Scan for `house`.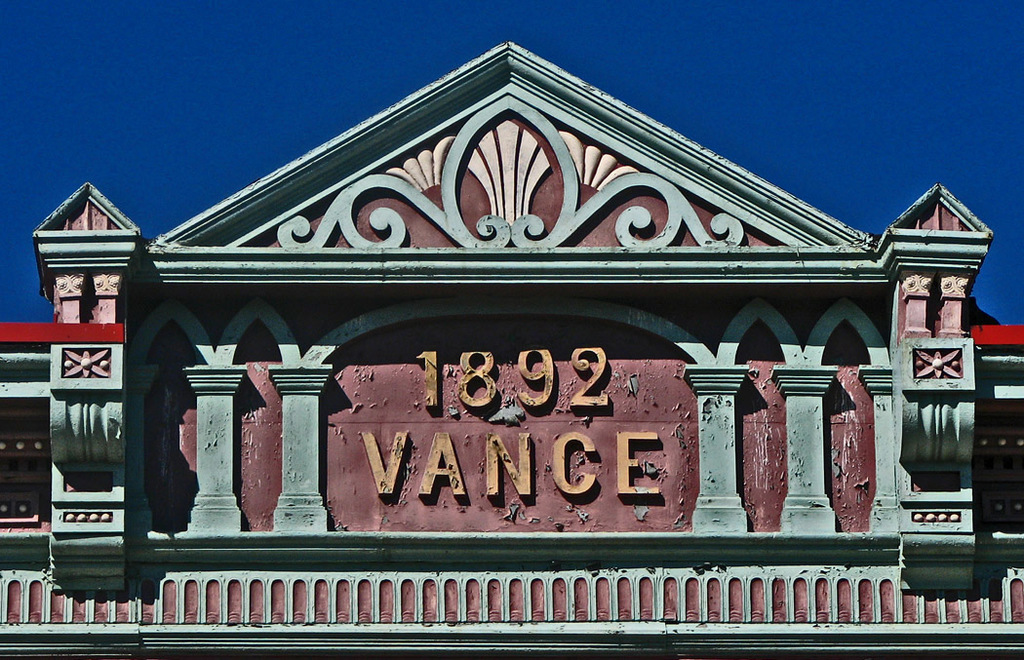
Scan result: x1=0, y1=40, x2=1023, y2=659.
